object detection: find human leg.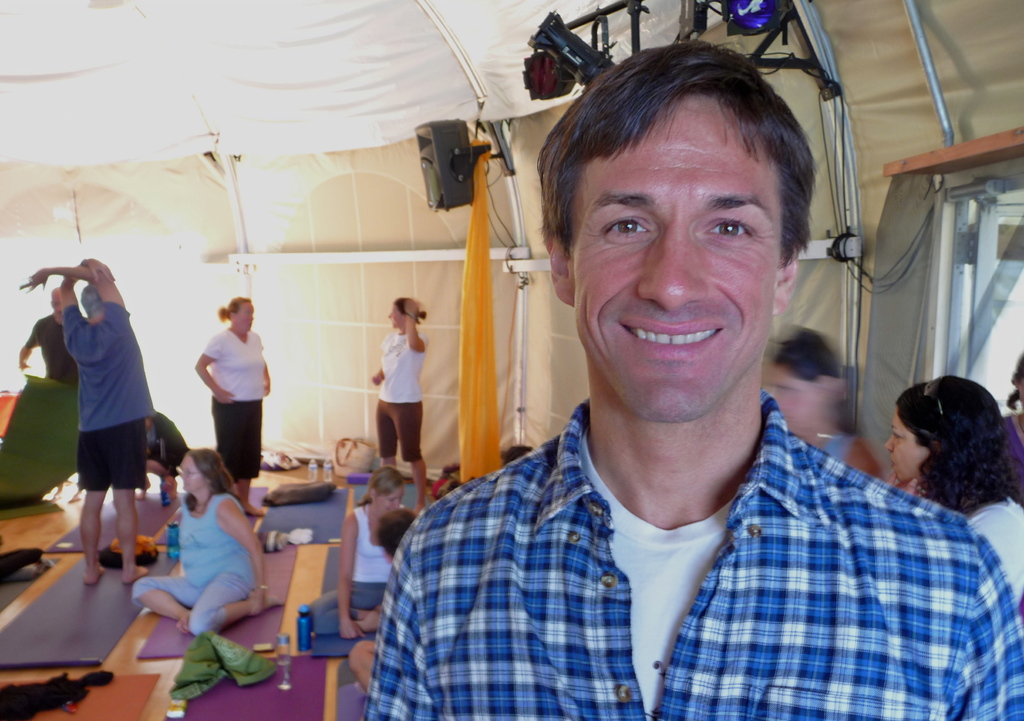
[379,403,397,467].
